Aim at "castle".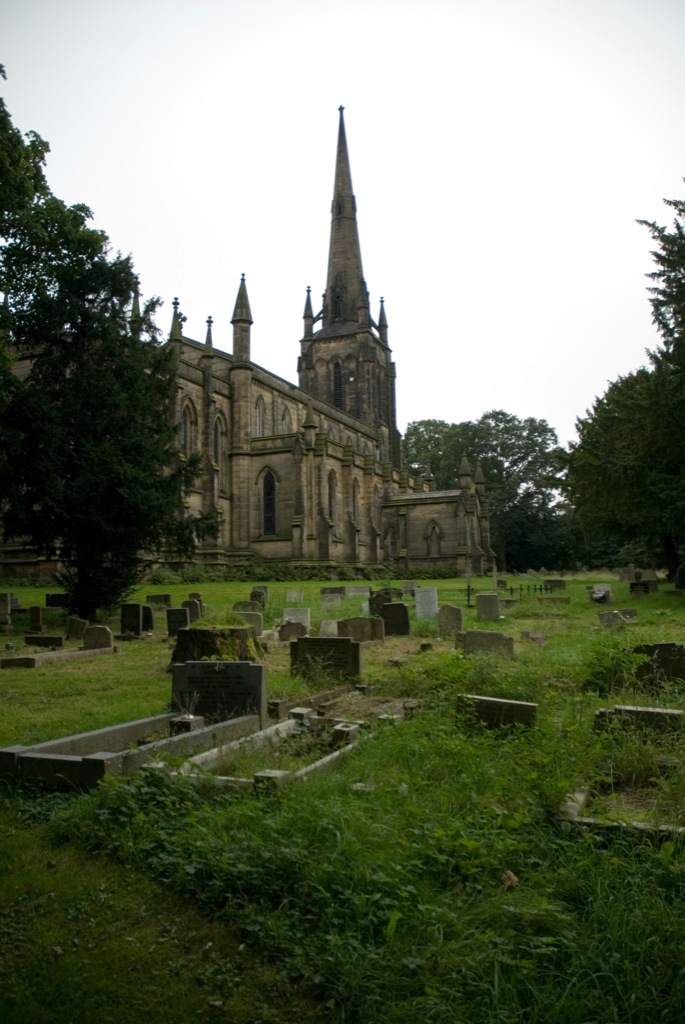
Aimed at x1=0 y1=106 x2=497 y2=588.
